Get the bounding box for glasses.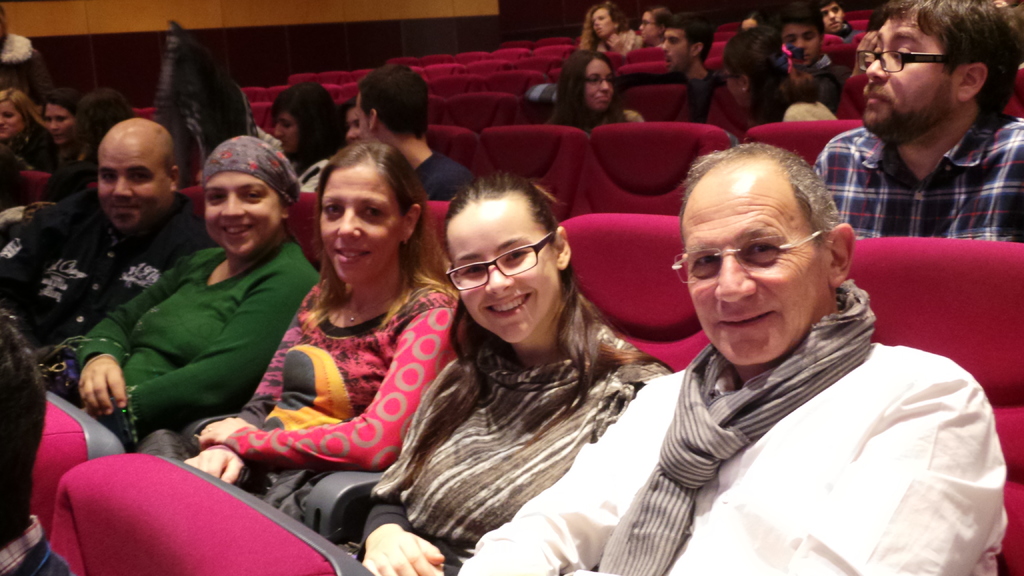
rect(668, 221, 827, 284).
